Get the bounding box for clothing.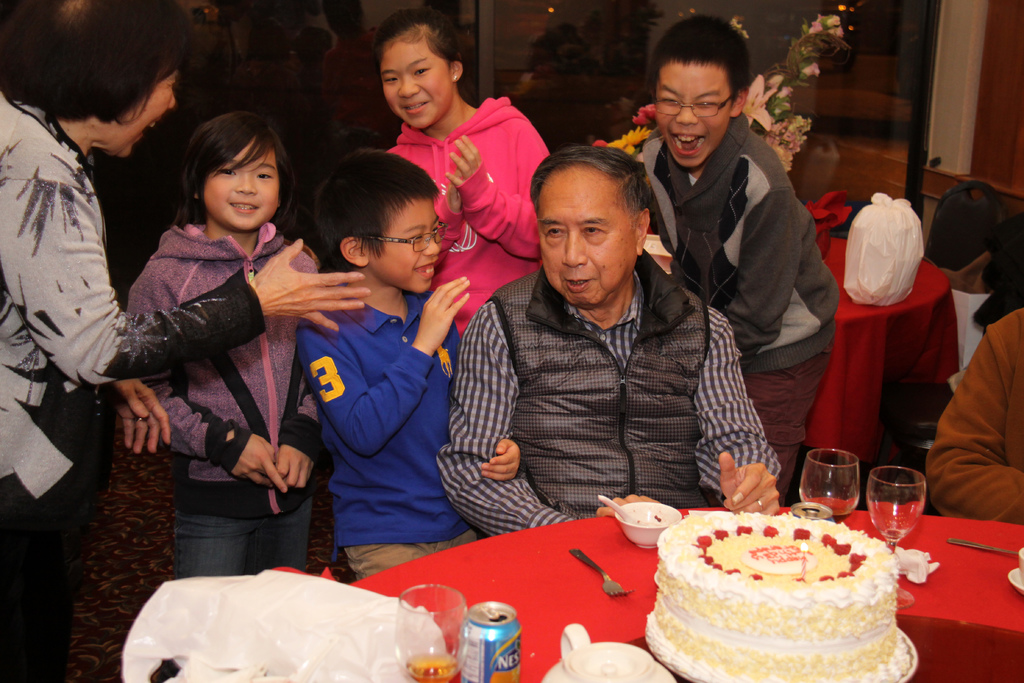
bbox=(4, 97, 270, 682).
